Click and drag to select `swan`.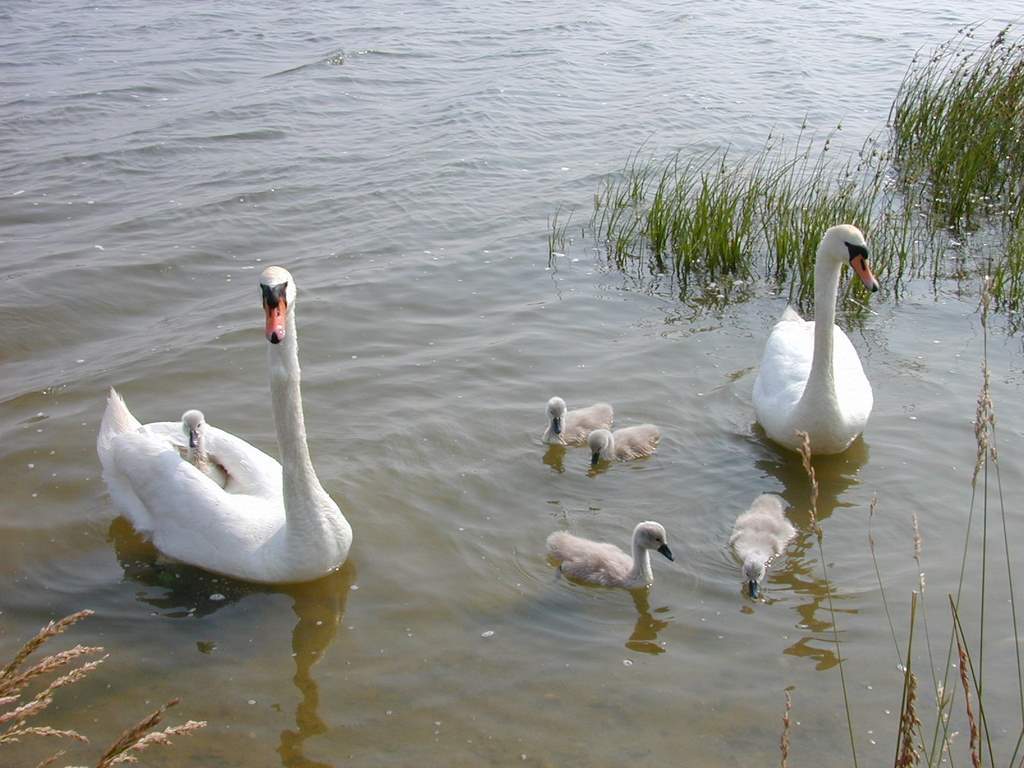
Selection: bbox=(584, 423, 661, 466).
